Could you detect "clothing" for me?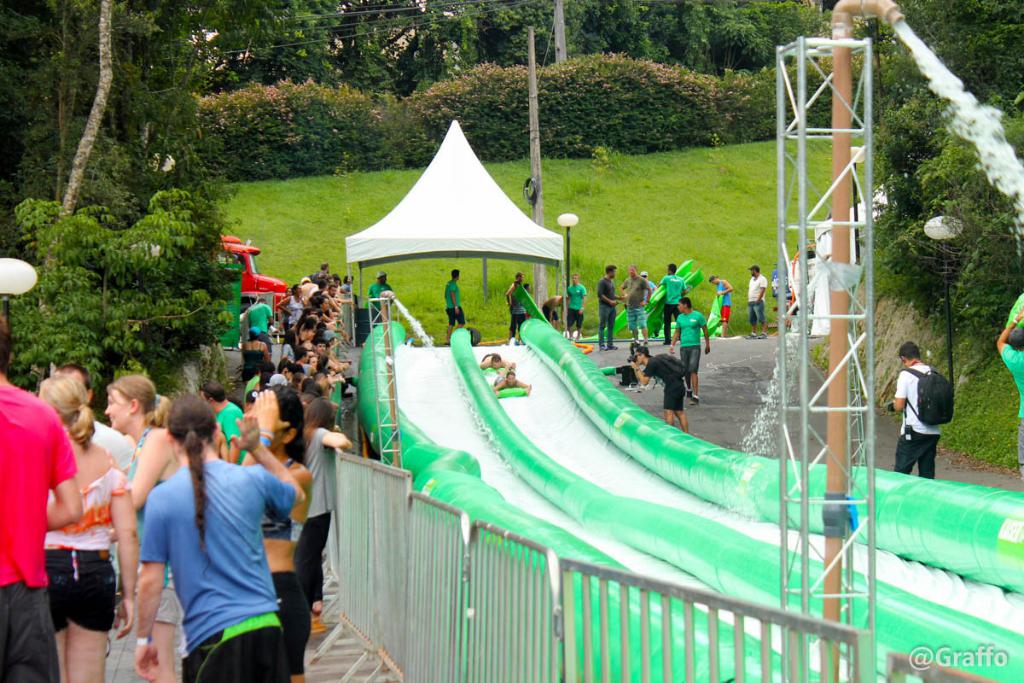
Detection result: [x1=646, y1=276, x2=654, y2=287].
